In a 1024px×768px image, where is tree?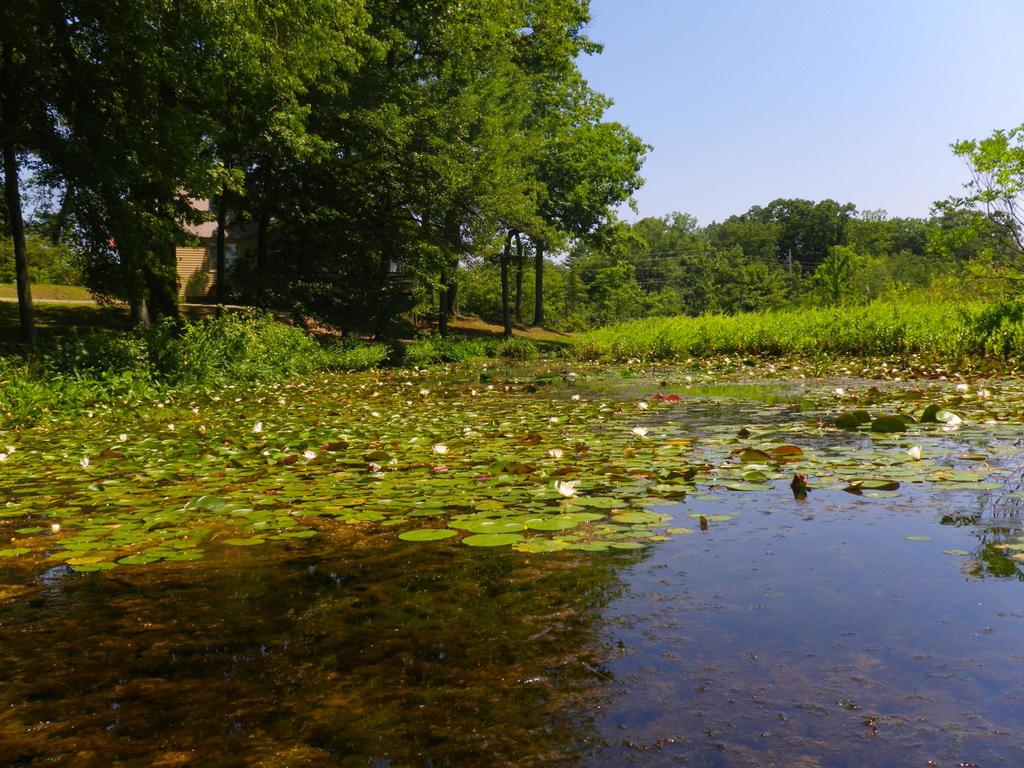
{"x1": 256, "y1": 51, "x2": 652, "y2": 351}.
